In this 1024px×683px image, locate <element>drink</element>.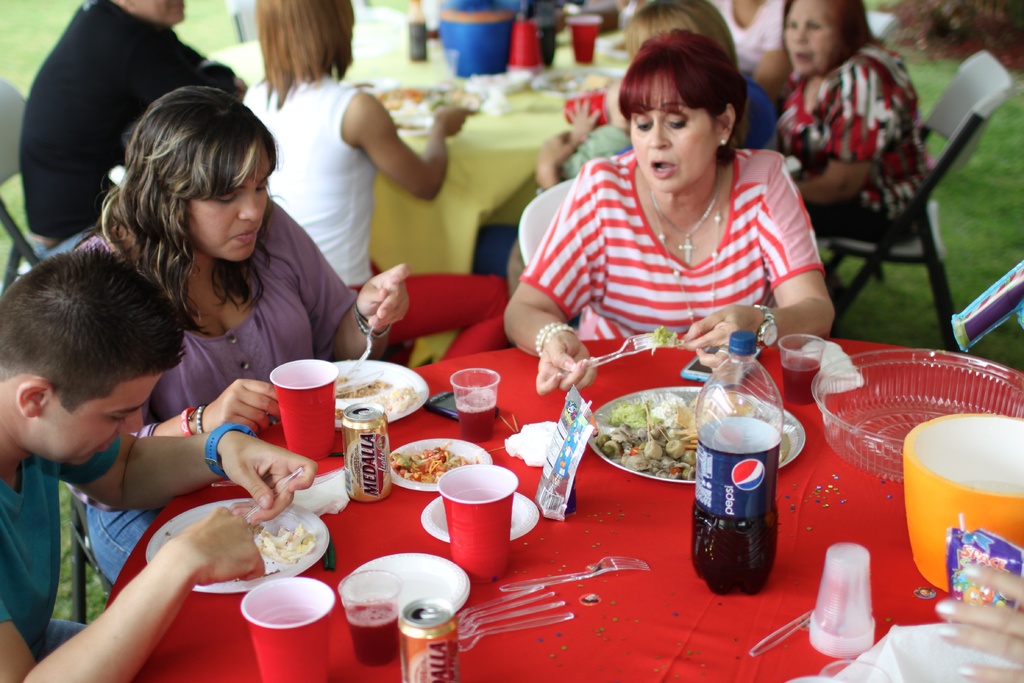
Bounding box: locate(338, 399, 397, 503).
